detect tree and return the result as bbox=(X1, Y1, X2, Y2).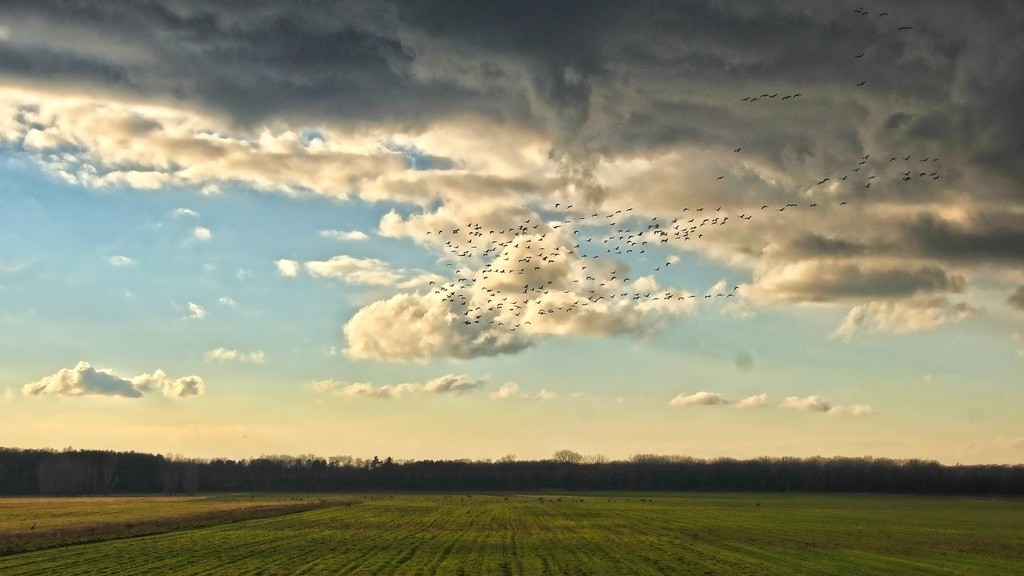
bbox=(552, 447, 581, 463).
